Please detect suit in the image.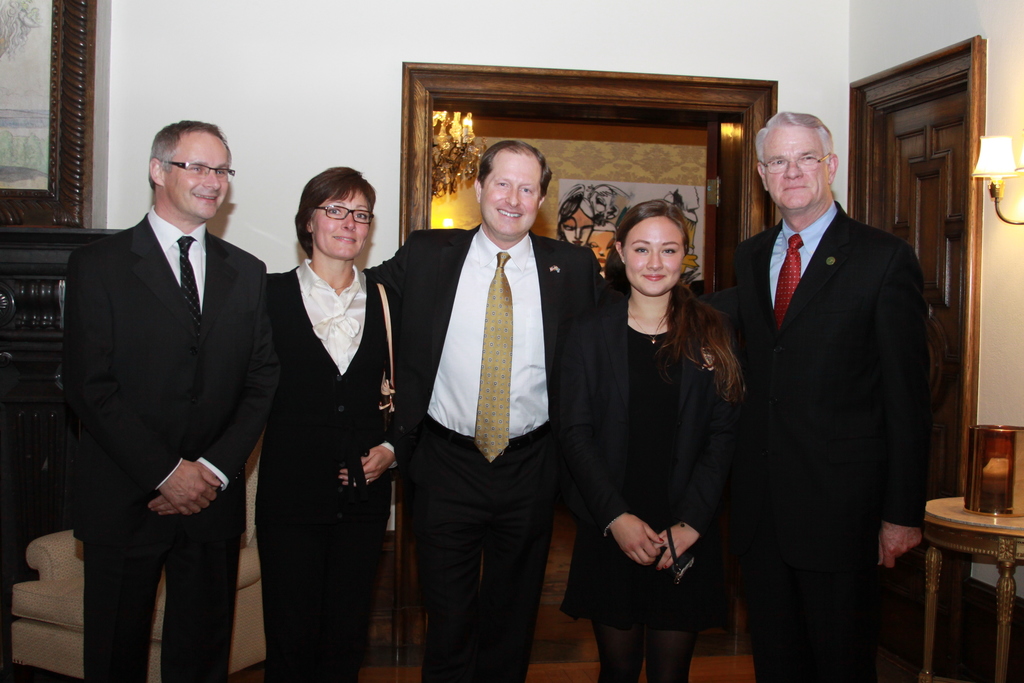
709:198:925:682.
